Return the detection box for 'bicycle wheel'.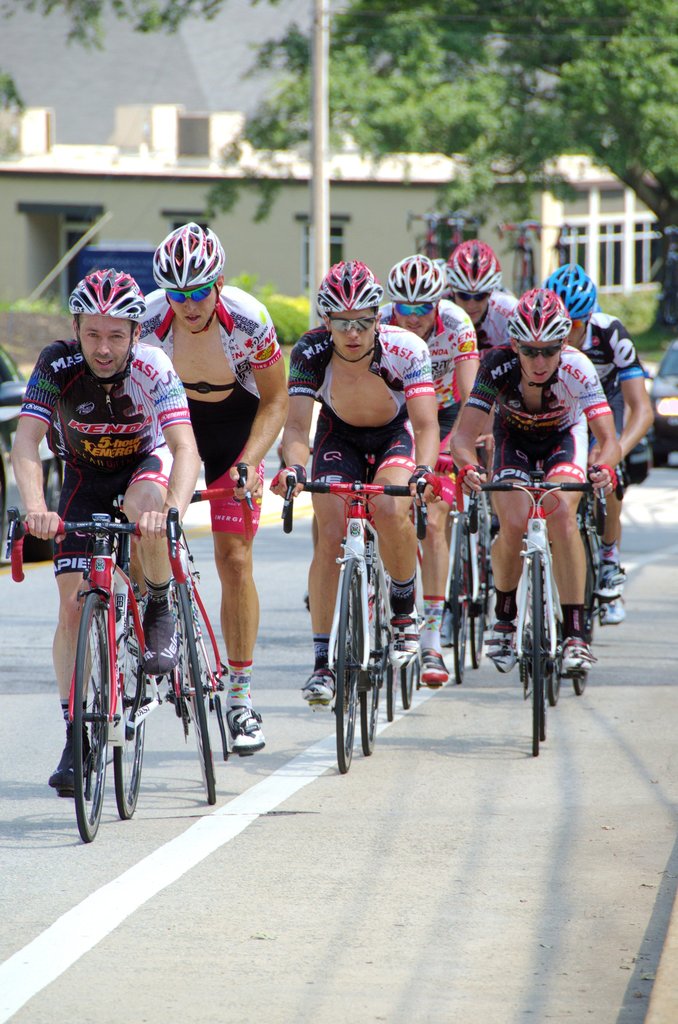
x1=174, y1=569, x2=222, y2=810.
